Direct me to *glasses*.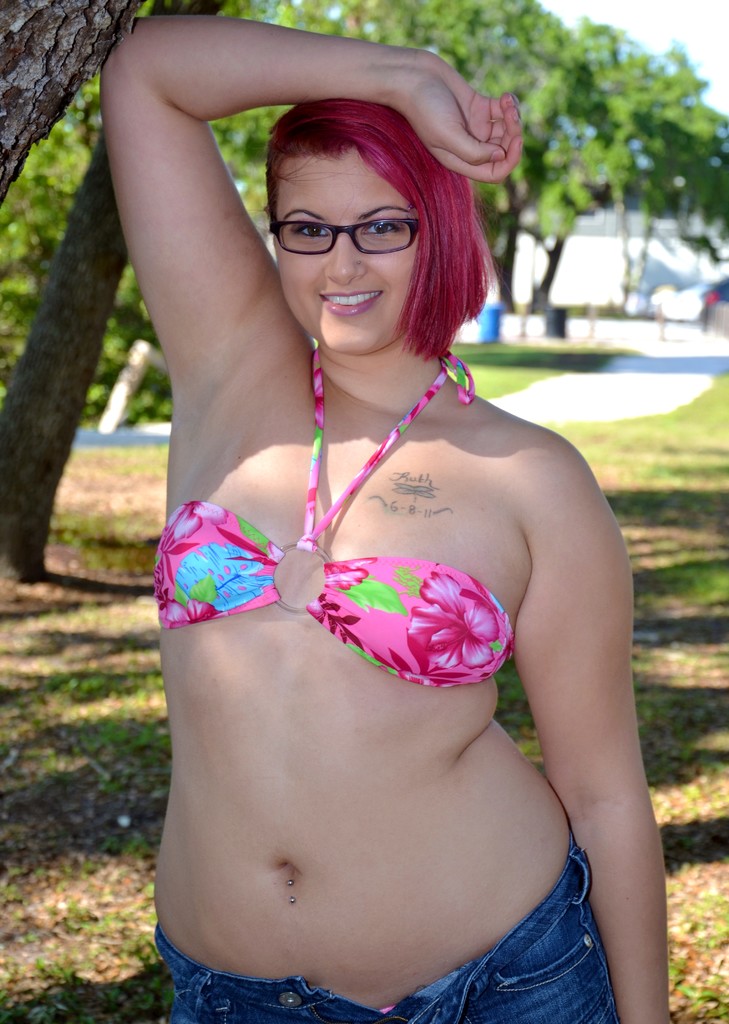
Direction: 270, 207, 421, 260.
